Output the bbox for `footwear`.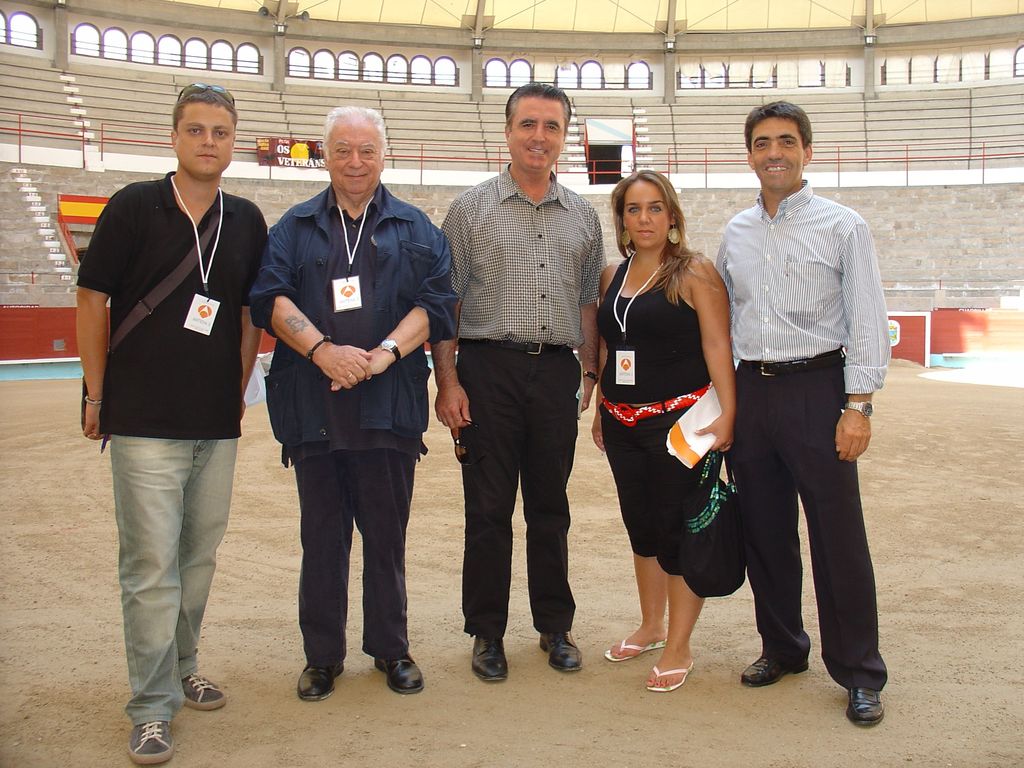
[left=534, top=631, right=584, bottom=673].
